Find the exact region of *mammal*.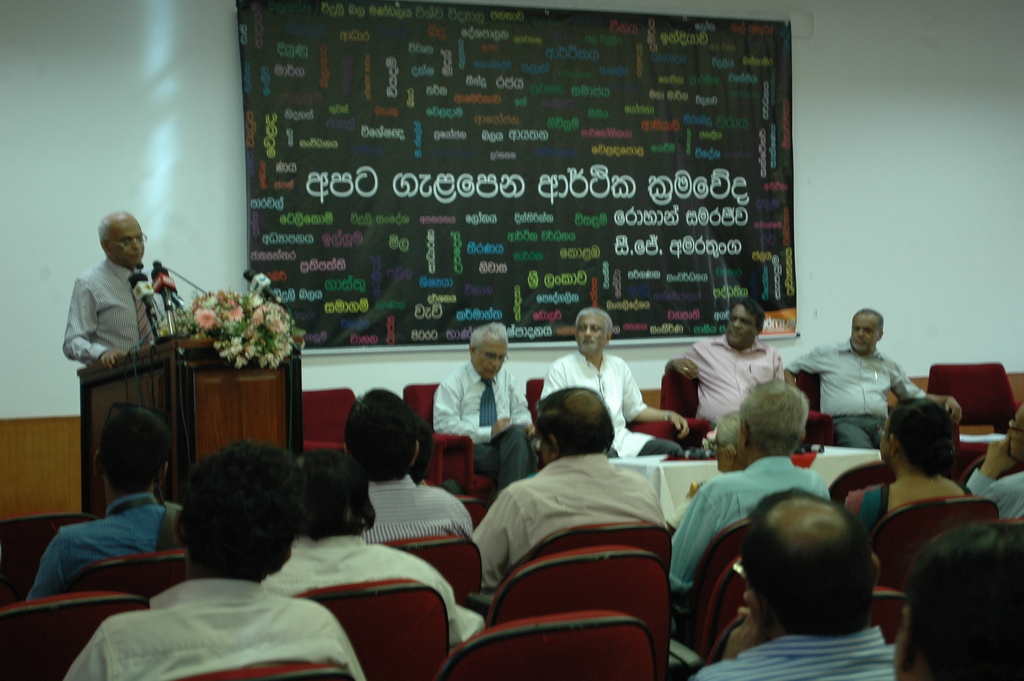
Exact region: left=838, top=393, right=1004, bottom=550.
